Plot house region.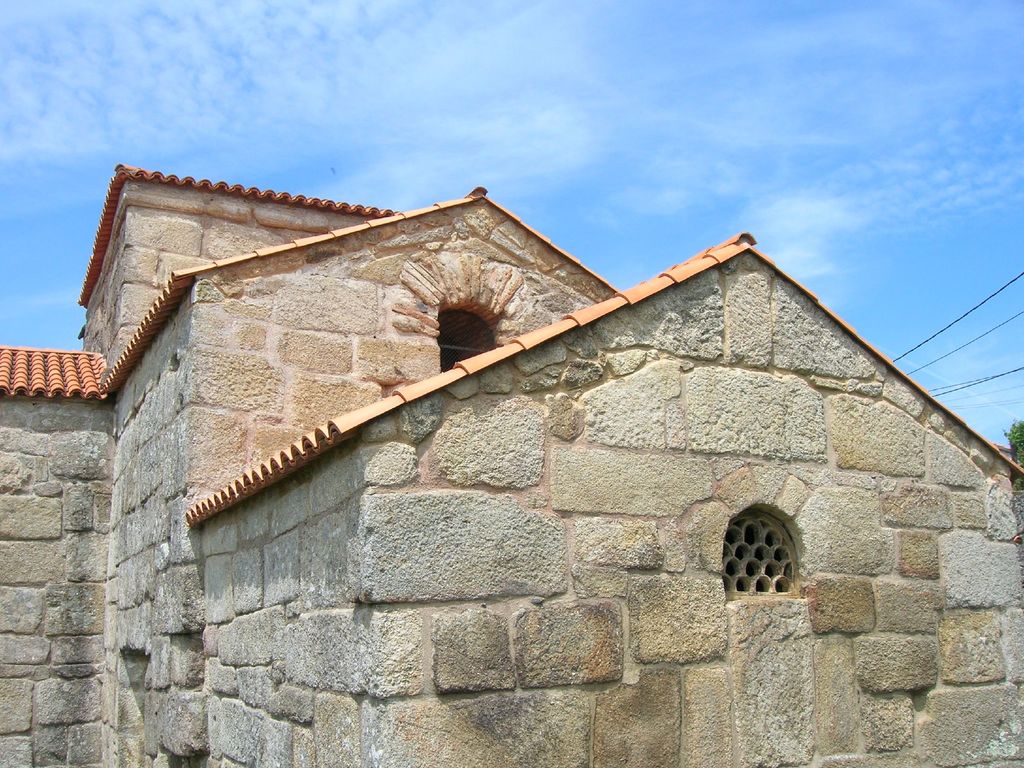
Plotted at box(74, 163, 980, 718).
